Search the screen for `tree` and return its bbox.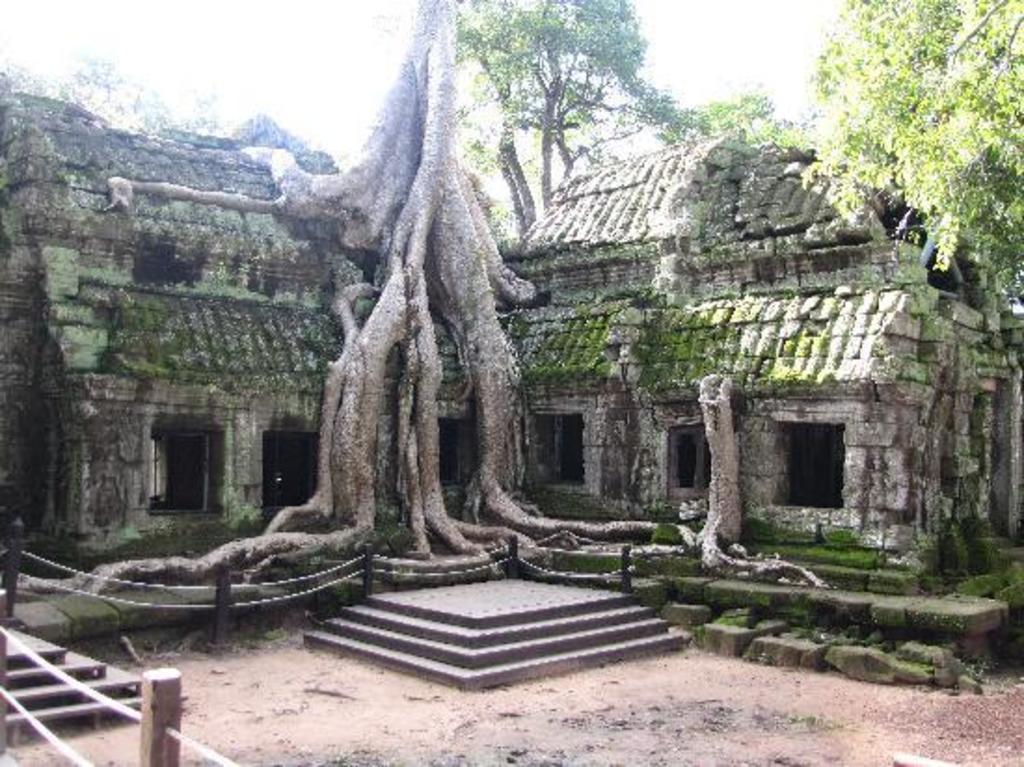
Found: [left=372, top=0, right=715, bottom=307].
